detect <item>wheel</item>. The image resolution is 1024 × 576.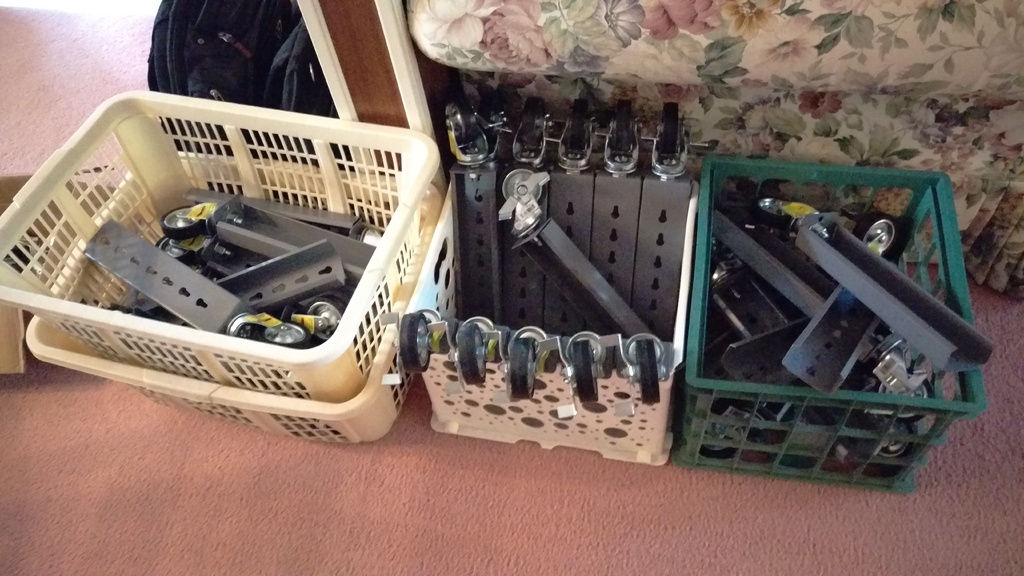
BBox(511, 330, 534, 402).
